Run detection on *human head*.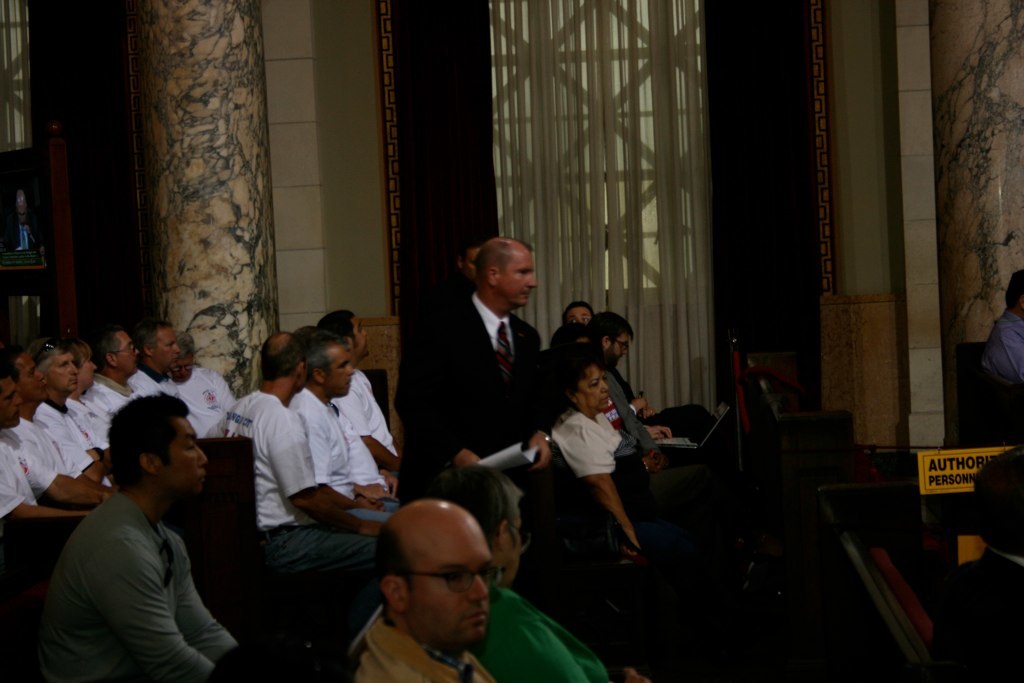
Result: rect(561, 297, 596, 323).
